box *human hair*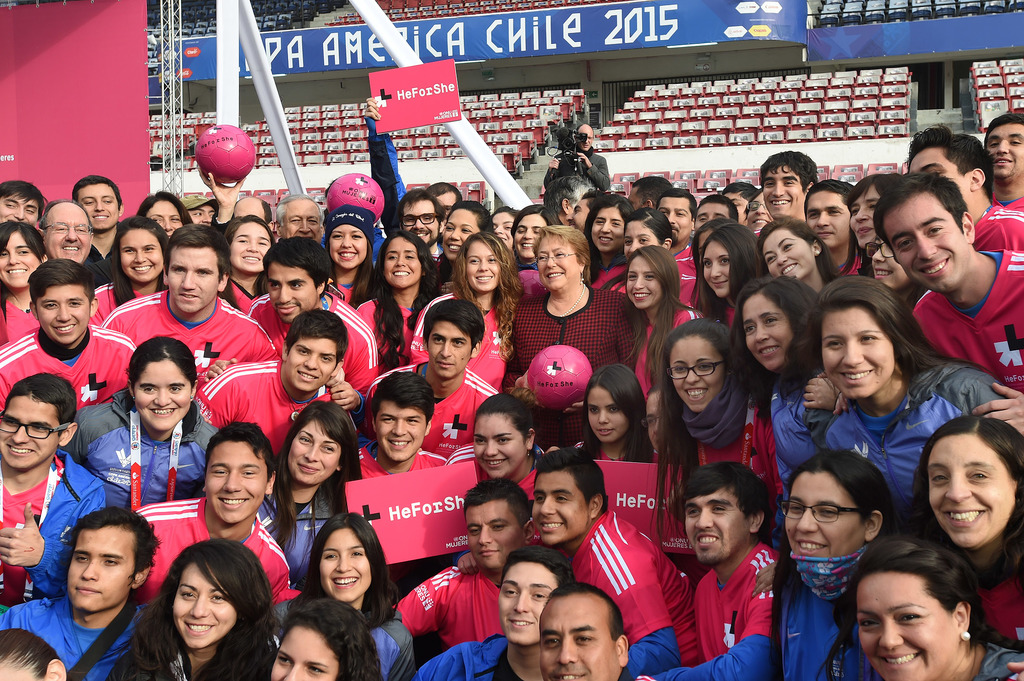
Rect(27, 256, 95, 324)
